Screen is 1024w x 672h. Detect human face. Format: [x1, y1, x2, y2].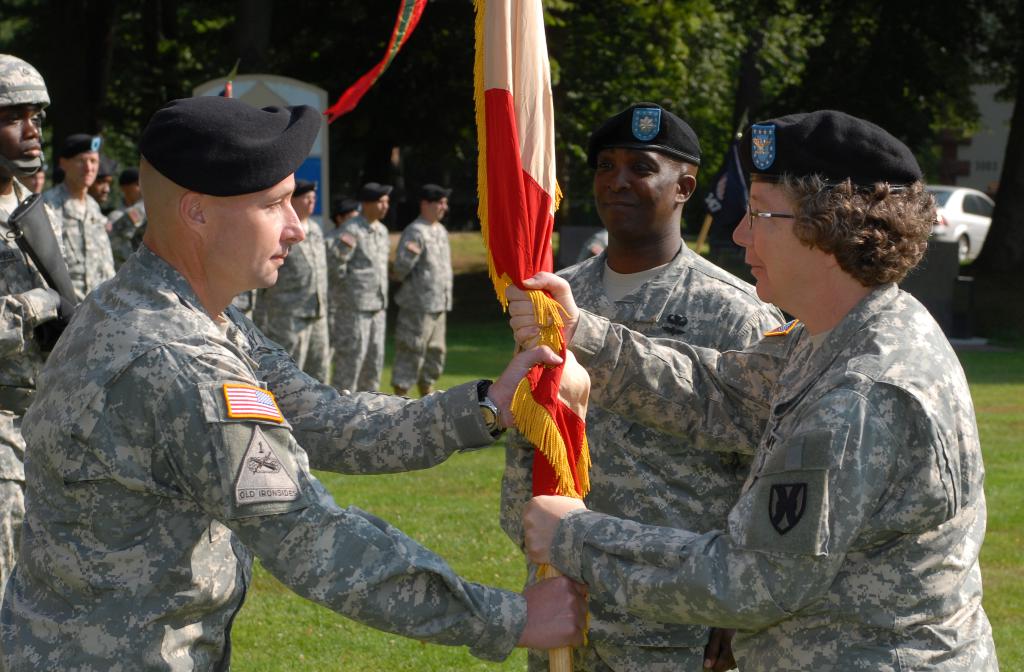
[430, 199, 448, 221].
